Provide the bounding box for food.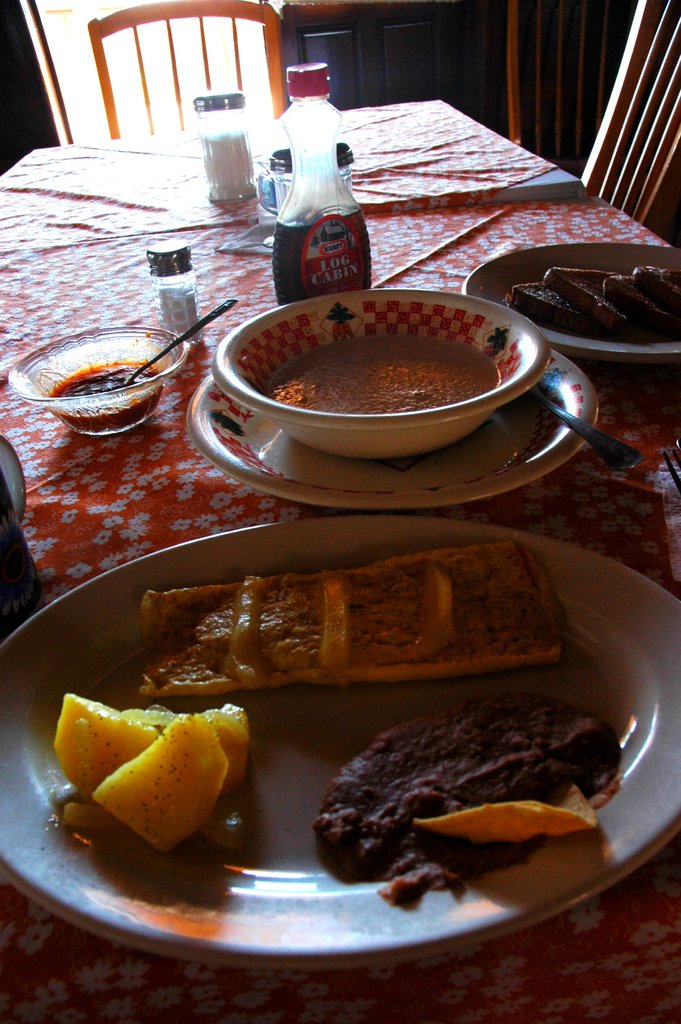
x1=258, y1=339, x2=511, y2=409.
